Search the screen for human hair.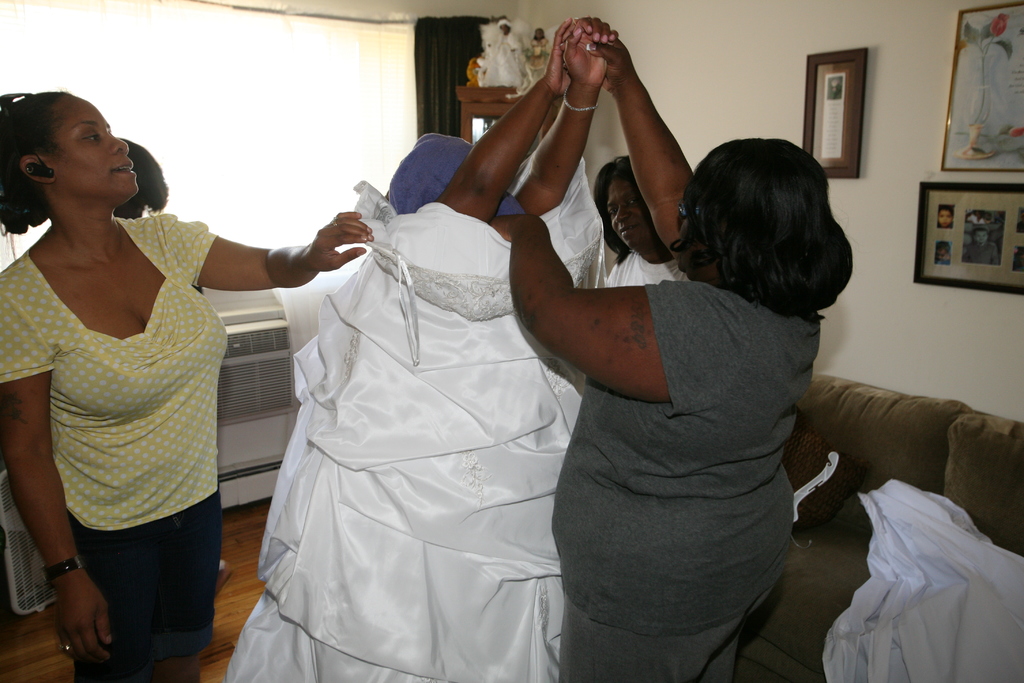
Found at x1=936, y1=240, x2=951, y2=256.
